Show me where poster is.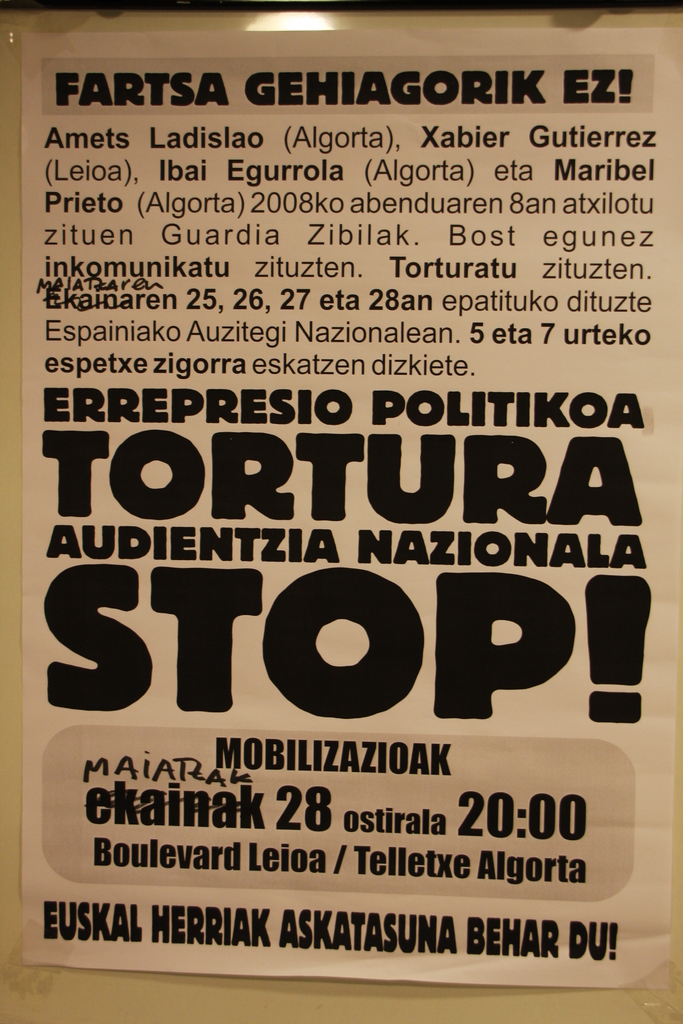
poster is at (22, 33, 656, 977).
